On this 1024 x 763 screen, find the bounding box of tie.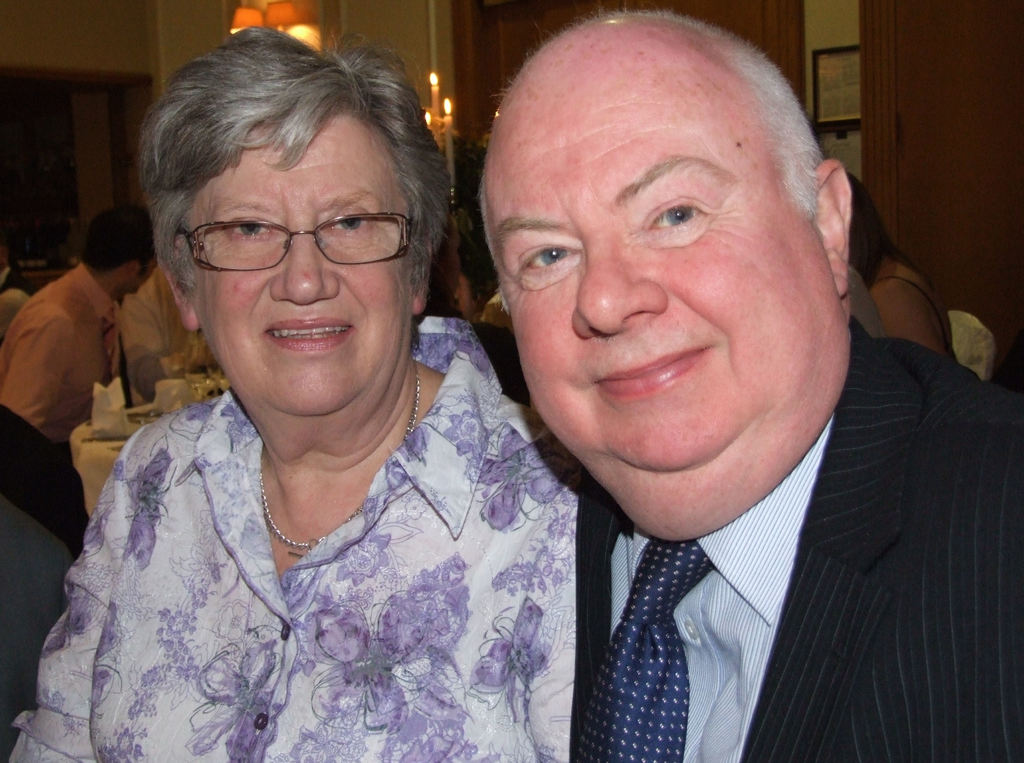
Bounding box: x1=591 y1=524 x2=744 y2=761.
